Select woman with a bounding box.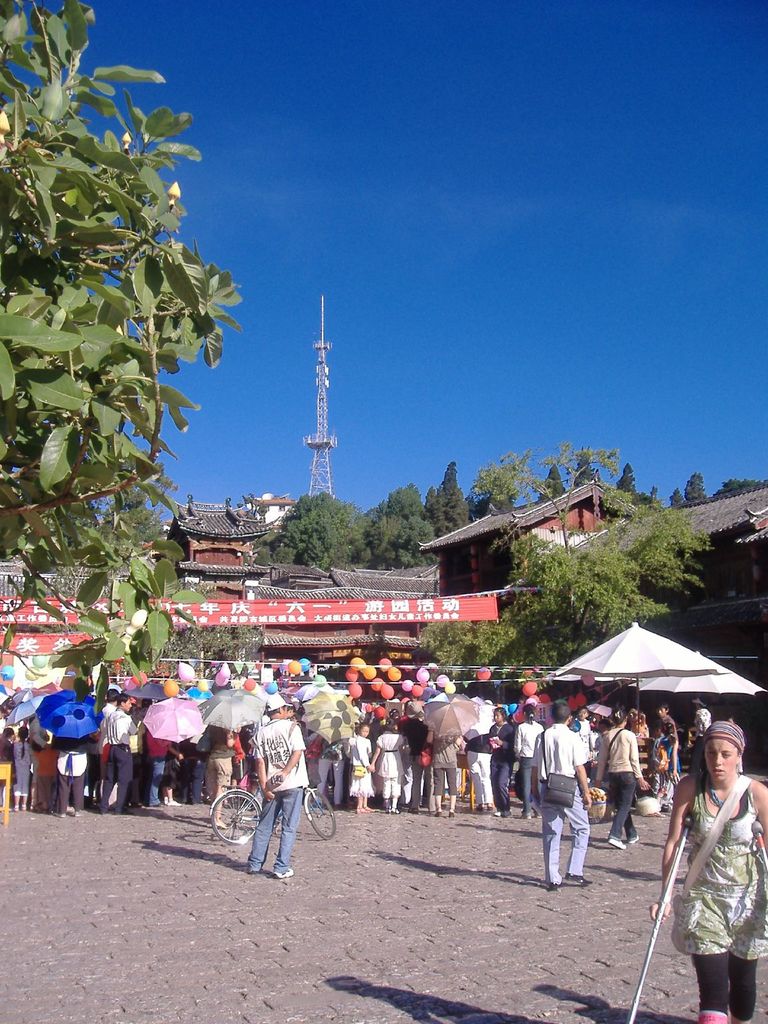
[515, 705, 545, 817].
